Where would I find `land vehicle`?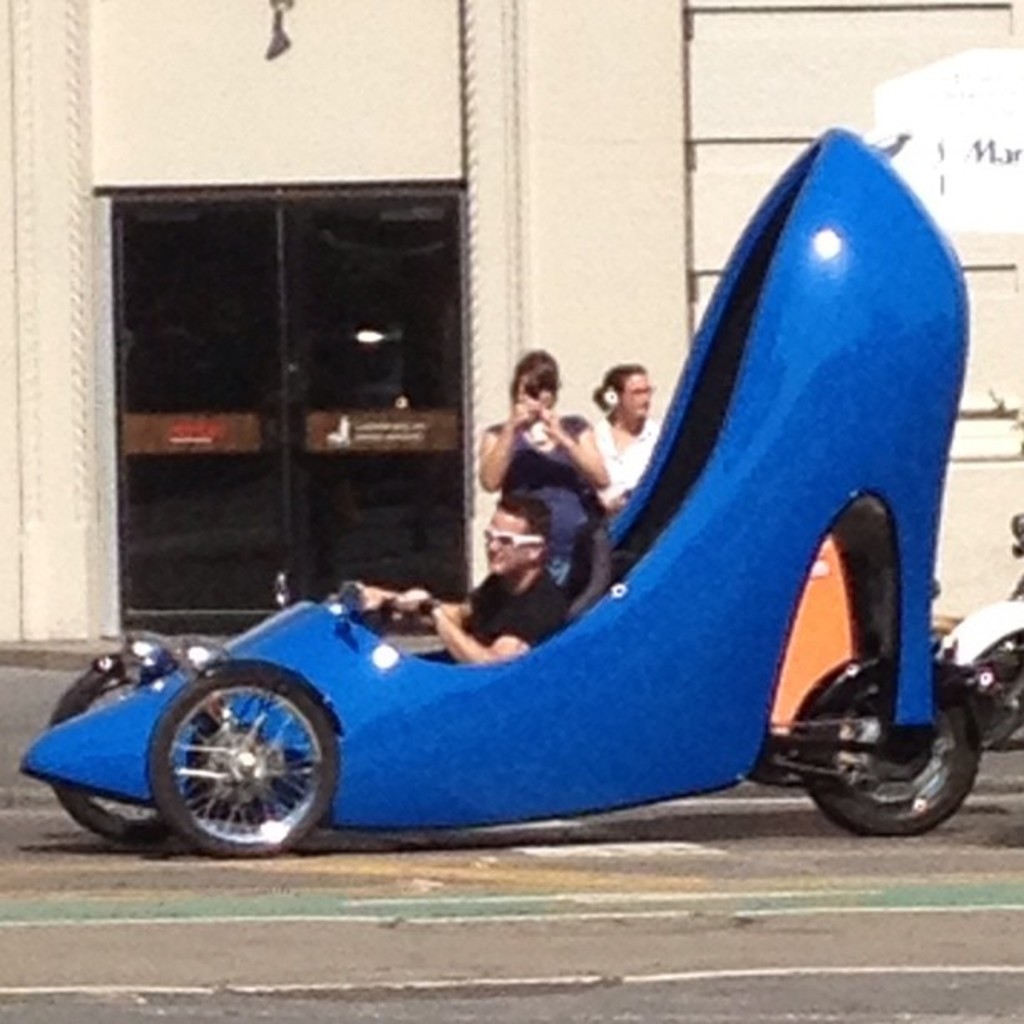
At {"x1": 20, "y1": 125, "x2": 967, "y2": 858}.
